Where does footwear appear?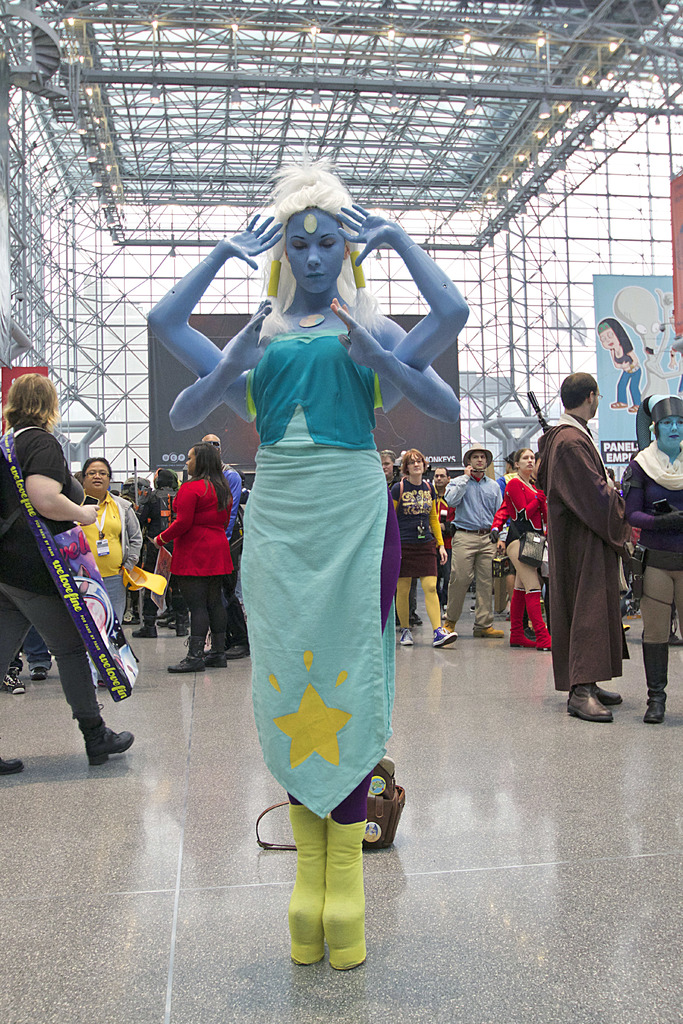
Appears at 325:807:377:972.
